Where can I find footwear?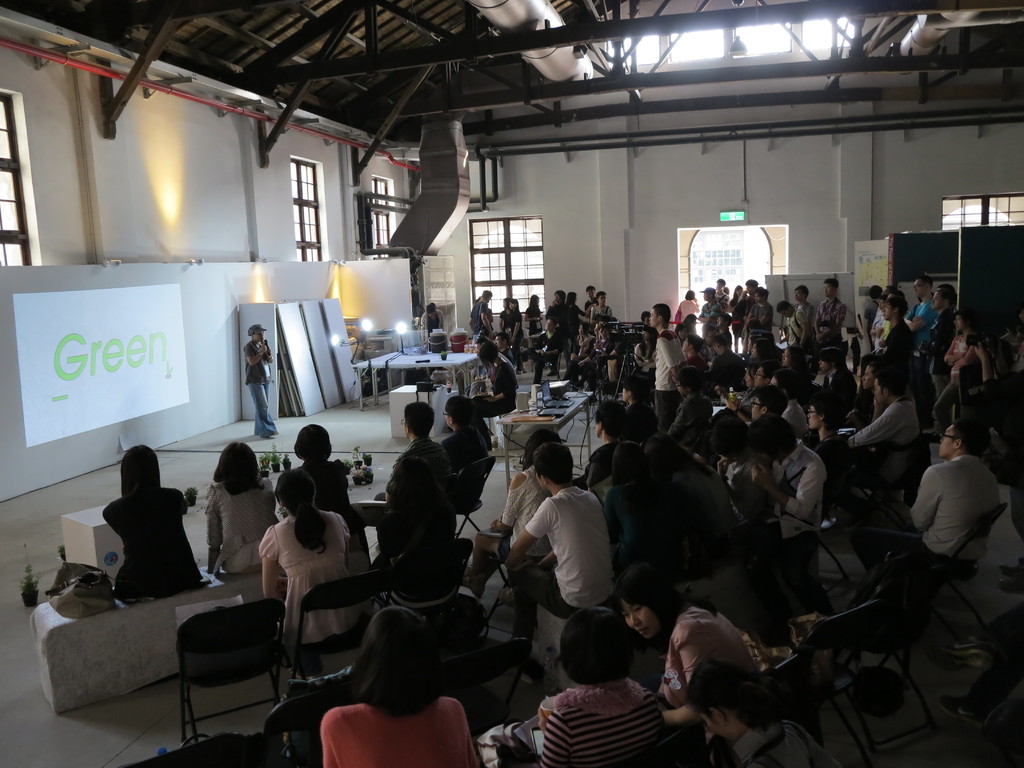
You can find it at box=[499, 586, 513, 606].
